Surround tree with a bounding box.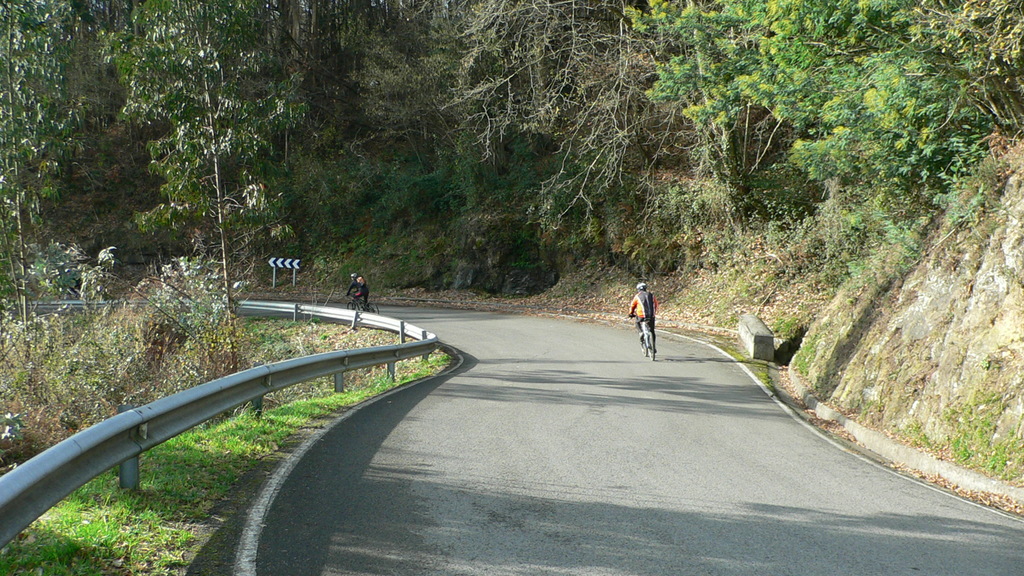
bbox(0, 0, 85, 335).
